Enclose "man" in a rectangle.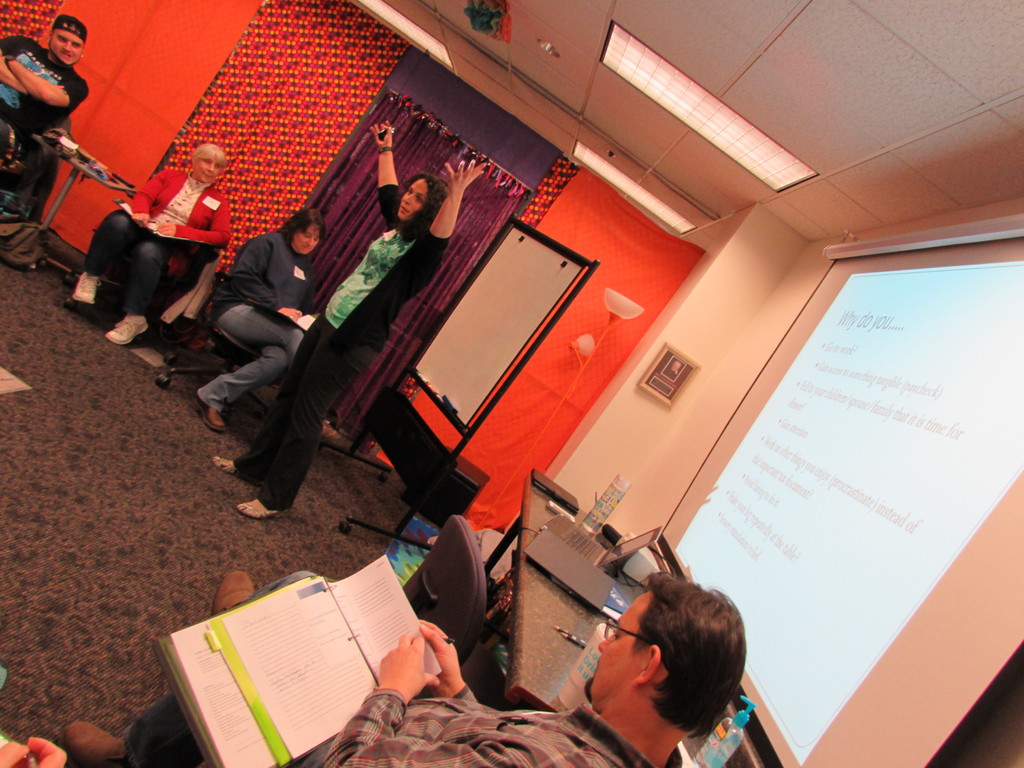
select_region(210, 117, 488, 518).
